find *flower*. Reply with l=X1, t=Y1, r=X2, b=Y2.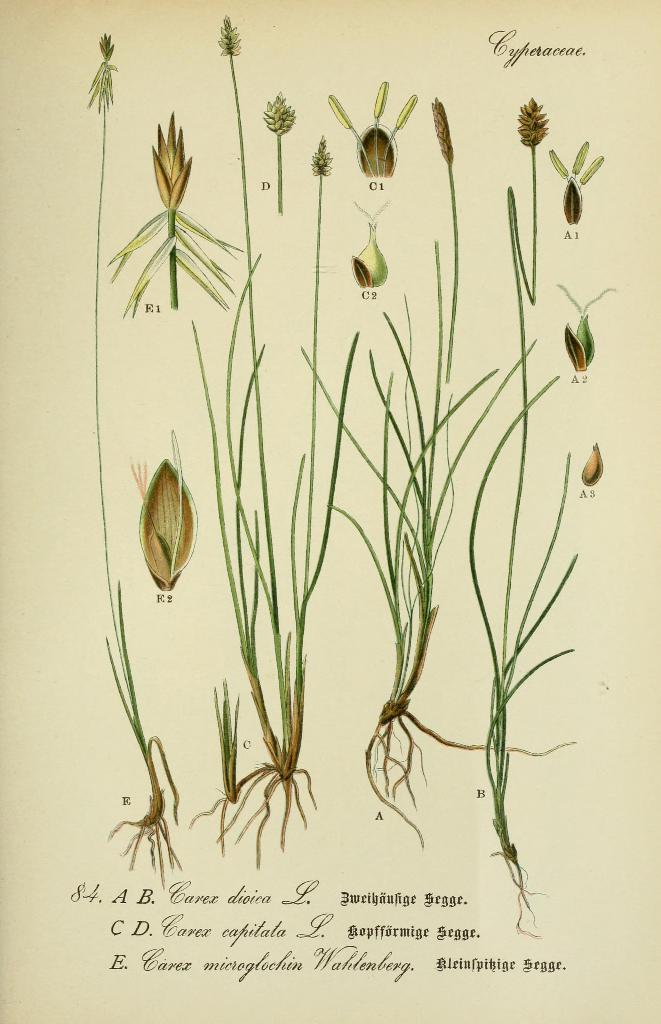
l=259, t=90, r=296, b=141.
